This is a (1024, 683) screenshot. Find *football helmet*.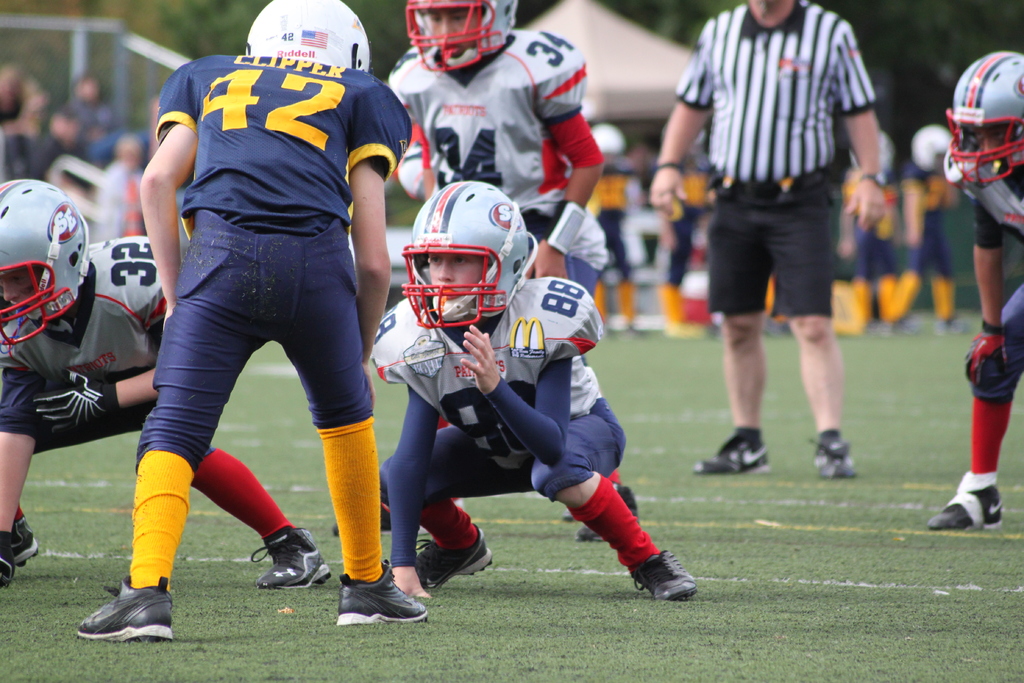
Bounding box: detection(0, 172, 92, 351).
